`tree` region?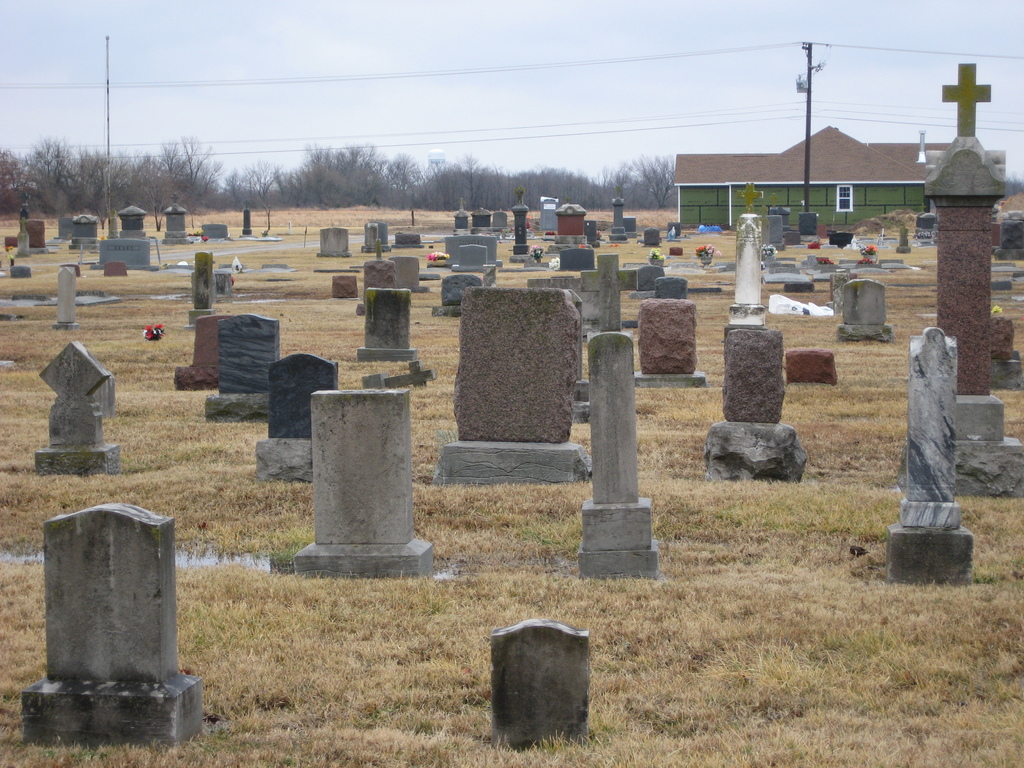
279/147/396/209
